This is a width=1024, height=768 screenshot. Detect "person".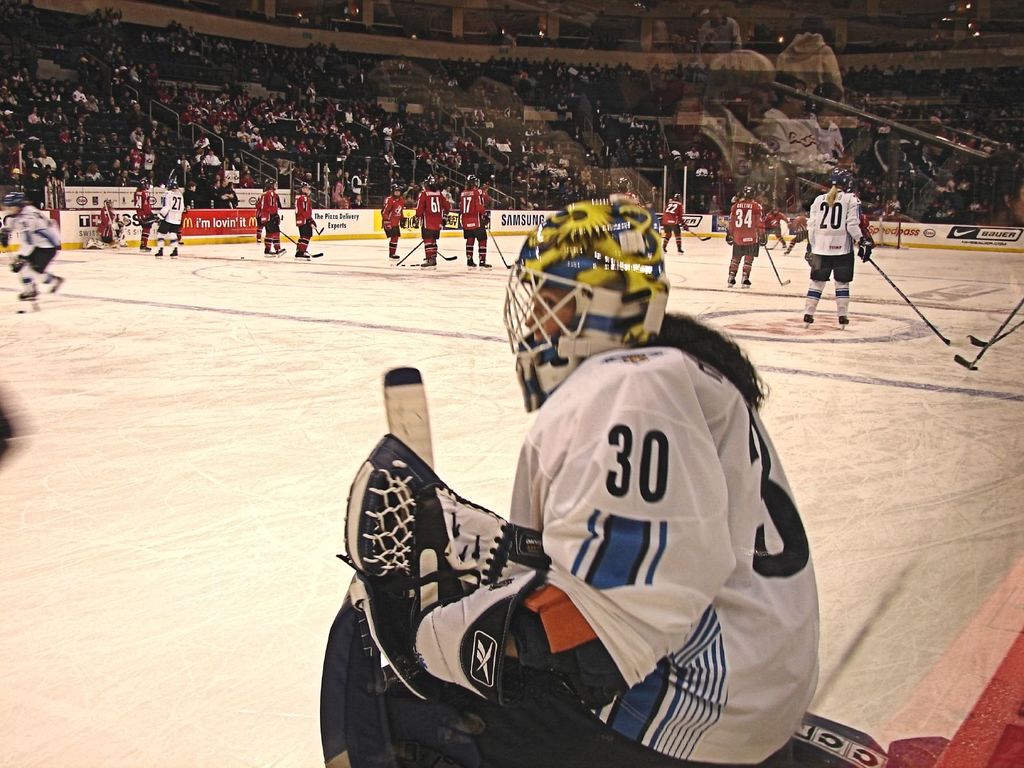
x1=133, y1=175, x2=159, y2=252.
